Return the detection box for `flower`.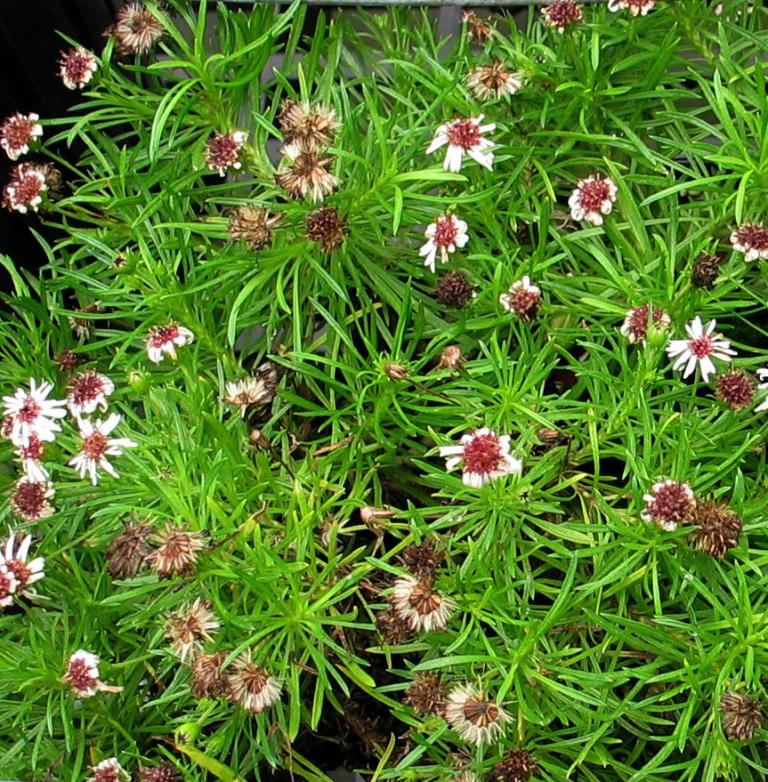
[x1=668, y1=314, x2=737, y2=381].
